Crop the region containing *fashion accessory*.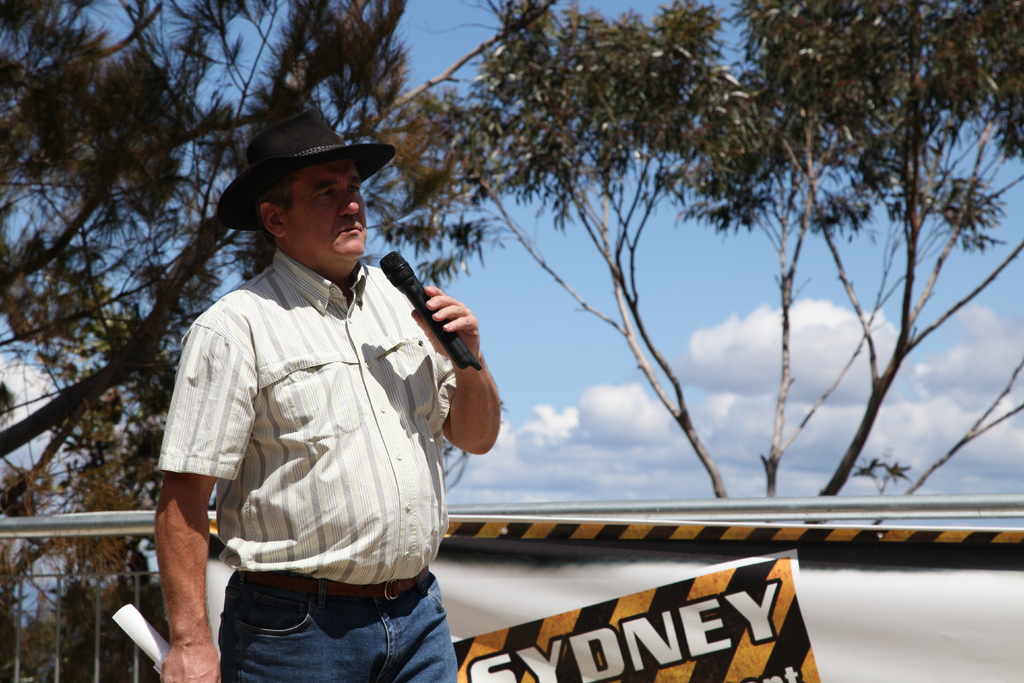
Crop region: bbox(237, 569, 429, 599).
